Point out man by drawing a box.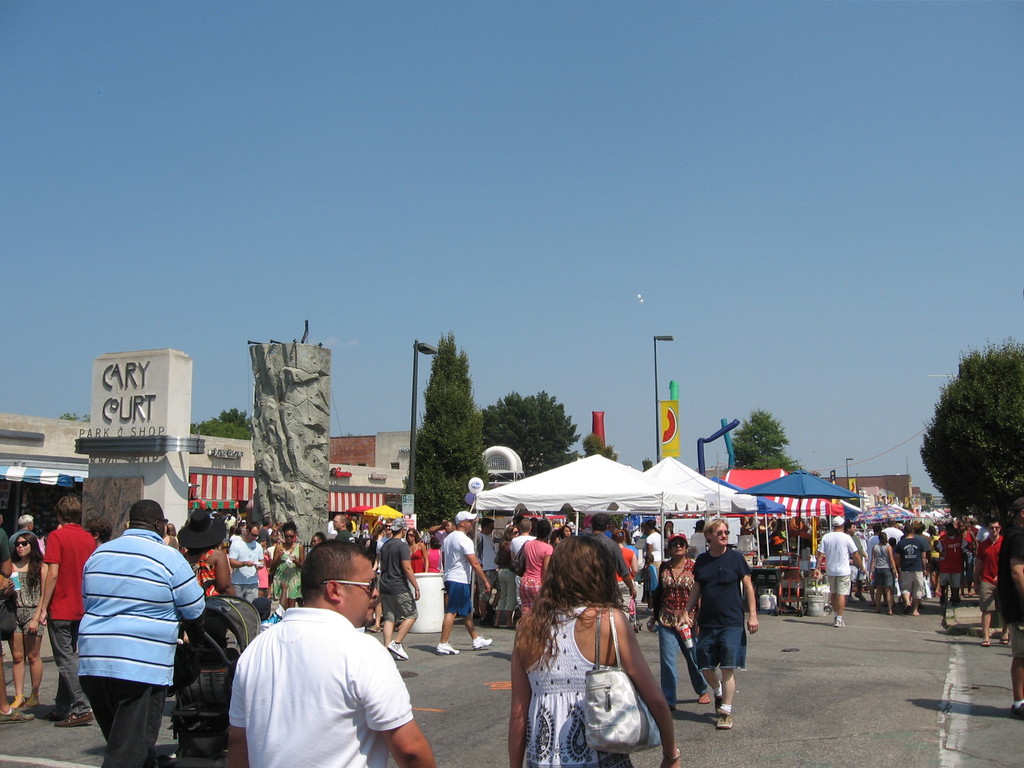
(x1=3, y1=511, x2=42, y2=552).
